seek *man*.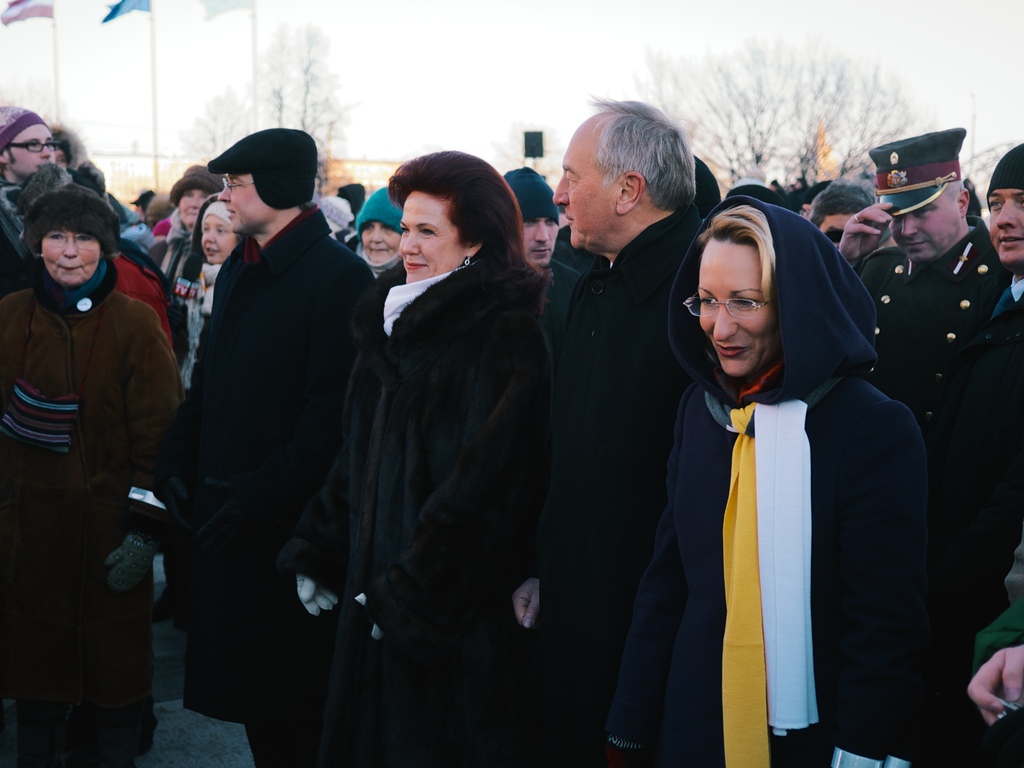
locate(509, 97, 708, 767).
